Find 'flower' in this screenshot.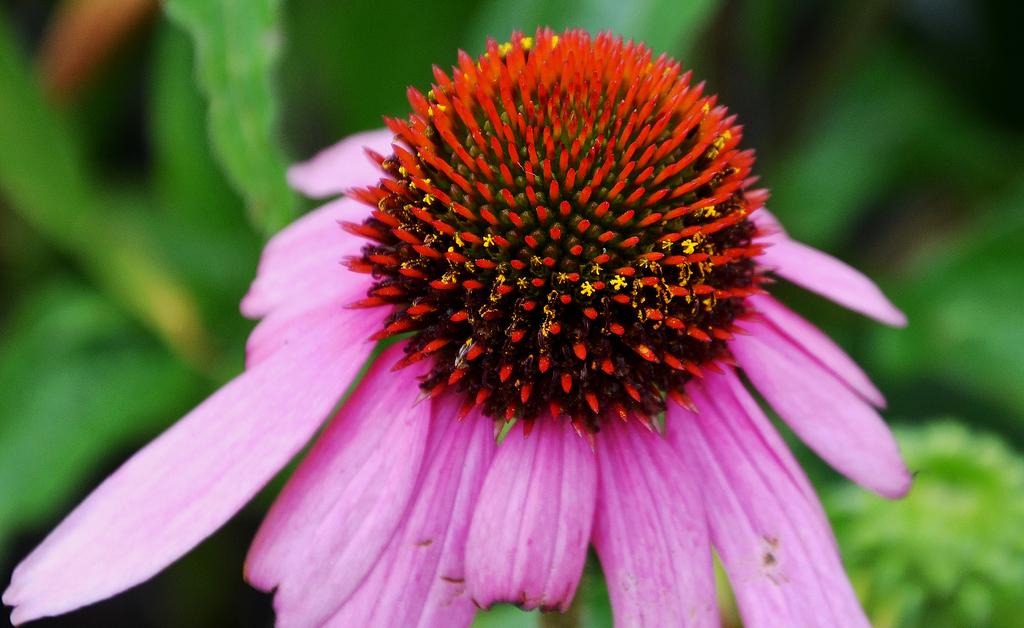
The bounding box for 'flower' is 823:414:1023:590.
